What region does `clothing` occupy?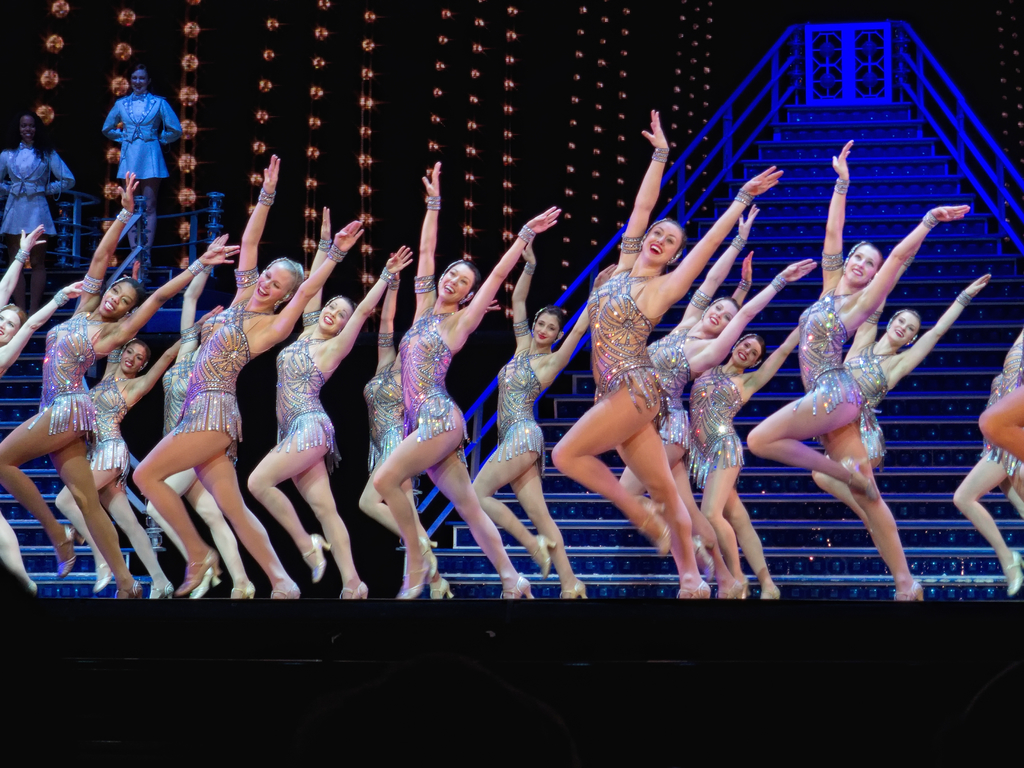
crop(98, 65, 184, 193).
